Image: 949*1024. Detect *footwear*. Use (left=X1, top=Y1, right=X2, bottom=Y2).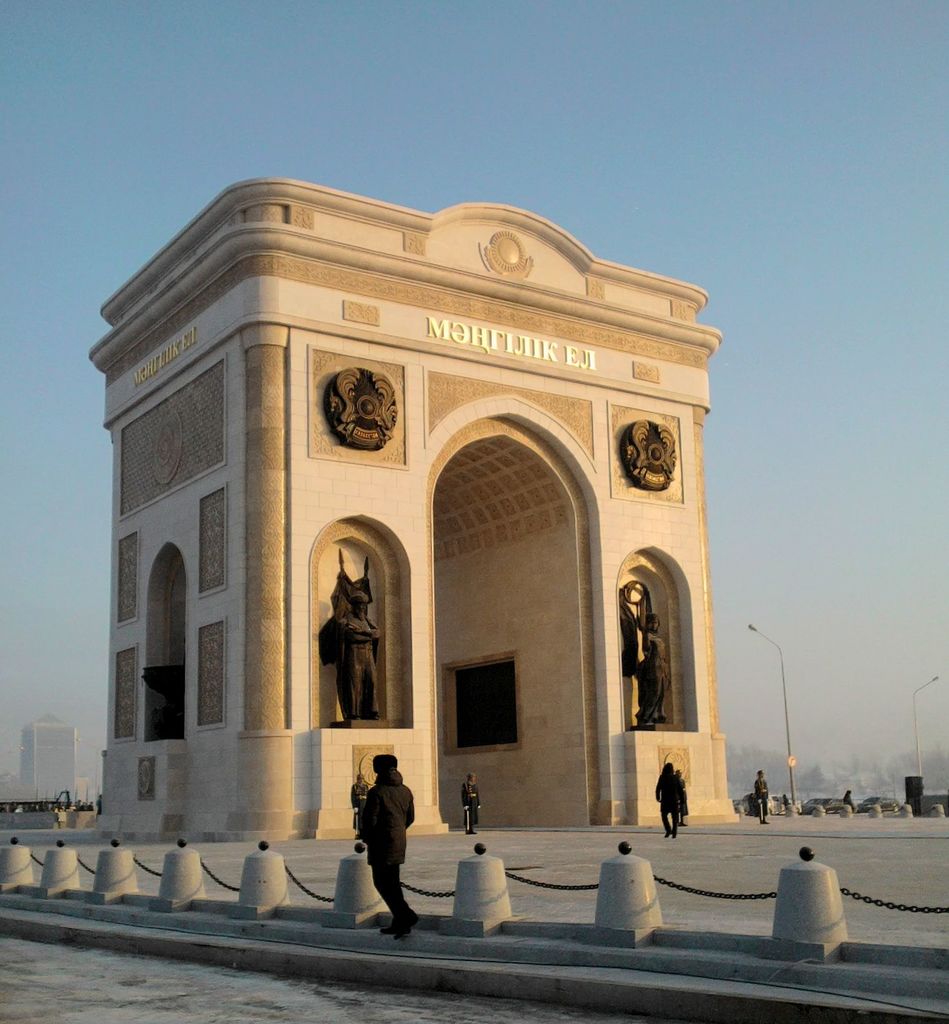
(left=760, top=820, right=769, bottom=825).
